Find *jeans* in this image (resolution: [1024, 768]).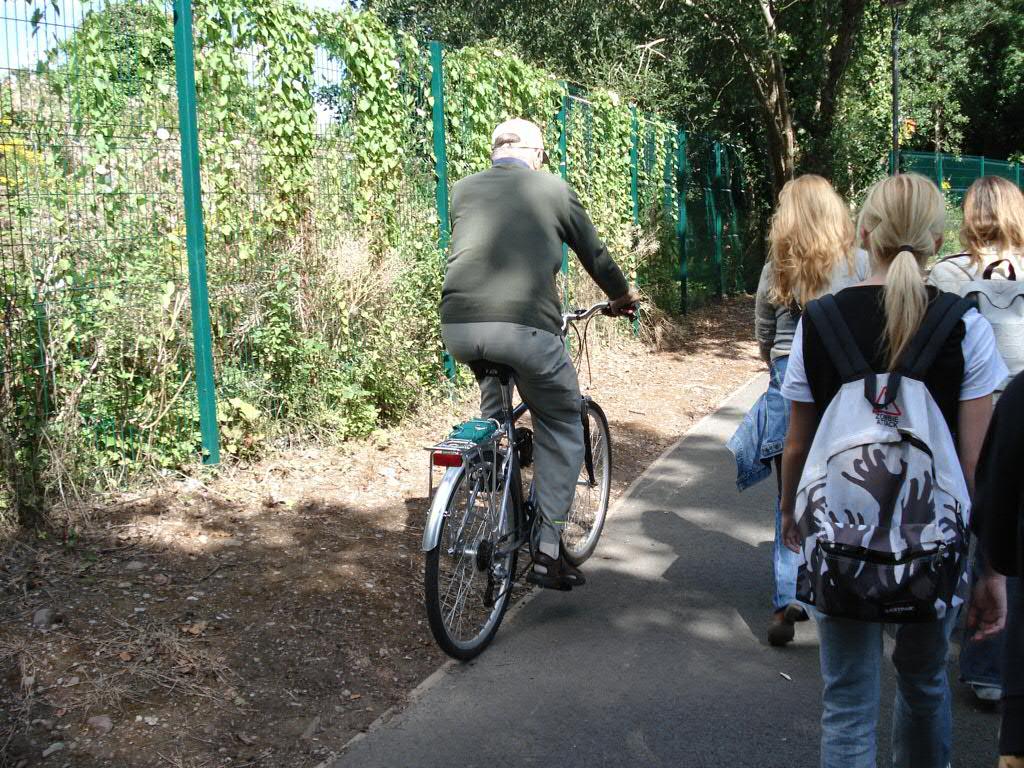
locate(813, 588, 974, 755).
